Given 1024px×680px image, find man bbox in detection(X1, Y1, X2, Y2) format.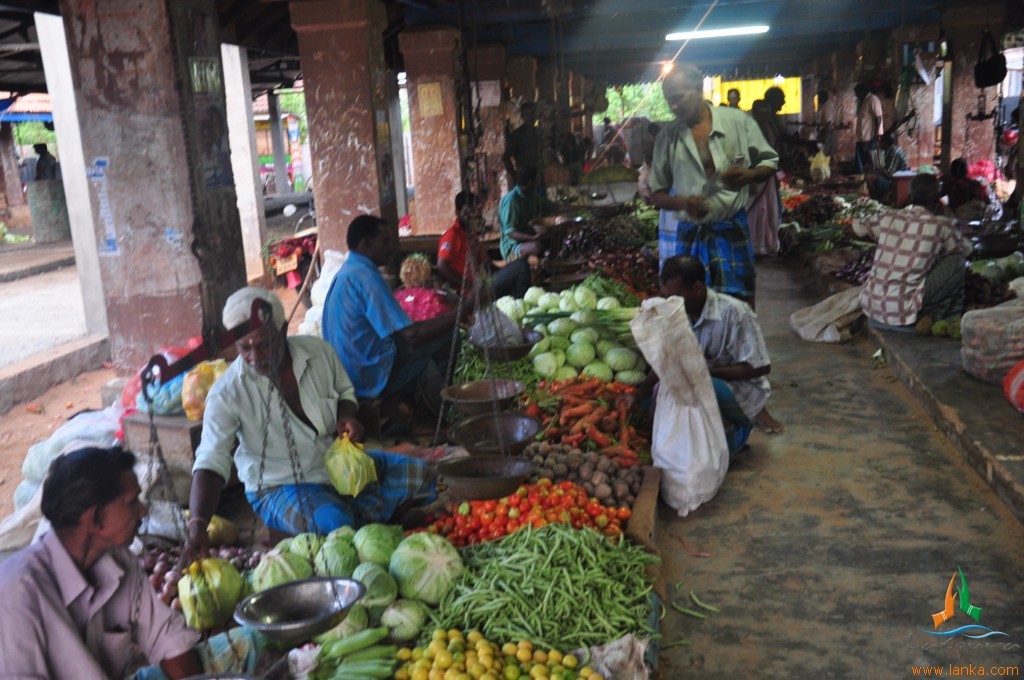
detection(854, 83, 894, 176).
